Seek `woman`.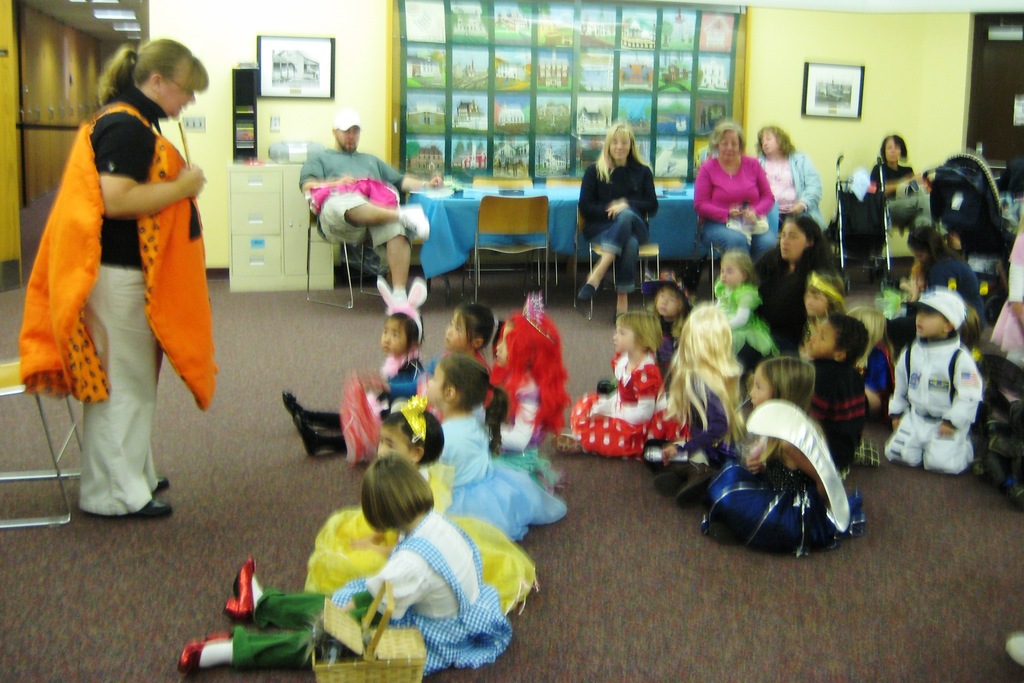
{"x1": 19, "y1": 37, "x2": 211, "y2": 520}.
